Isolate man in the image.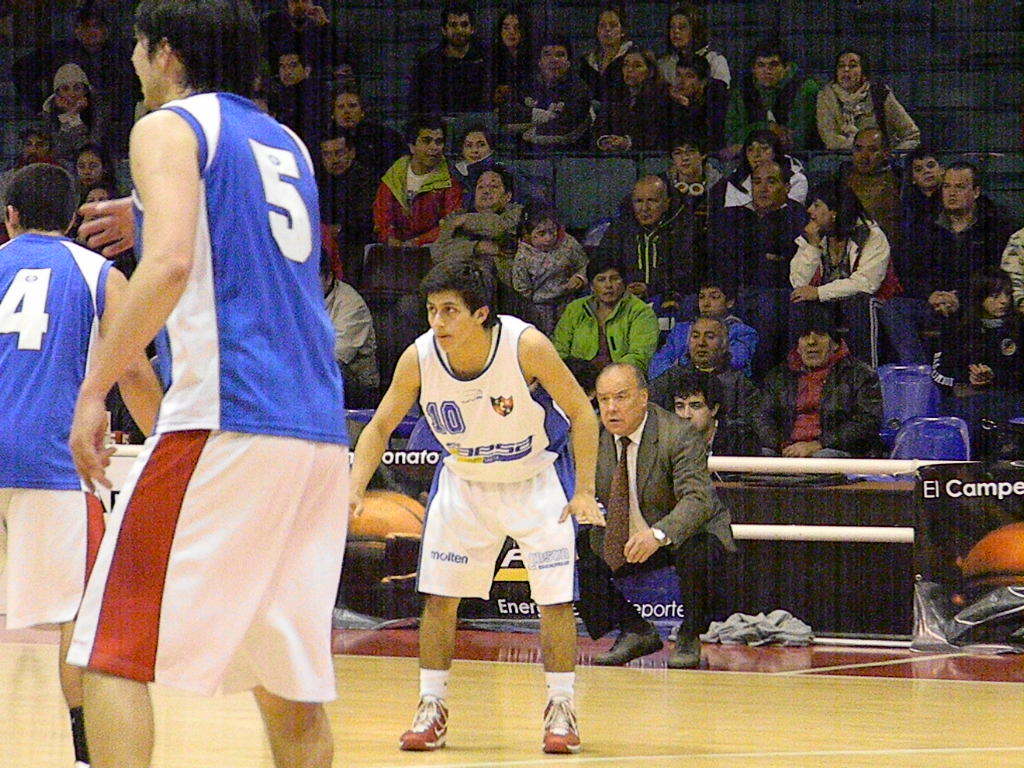
Isolated region: detection(660, 137, 735, 289).
